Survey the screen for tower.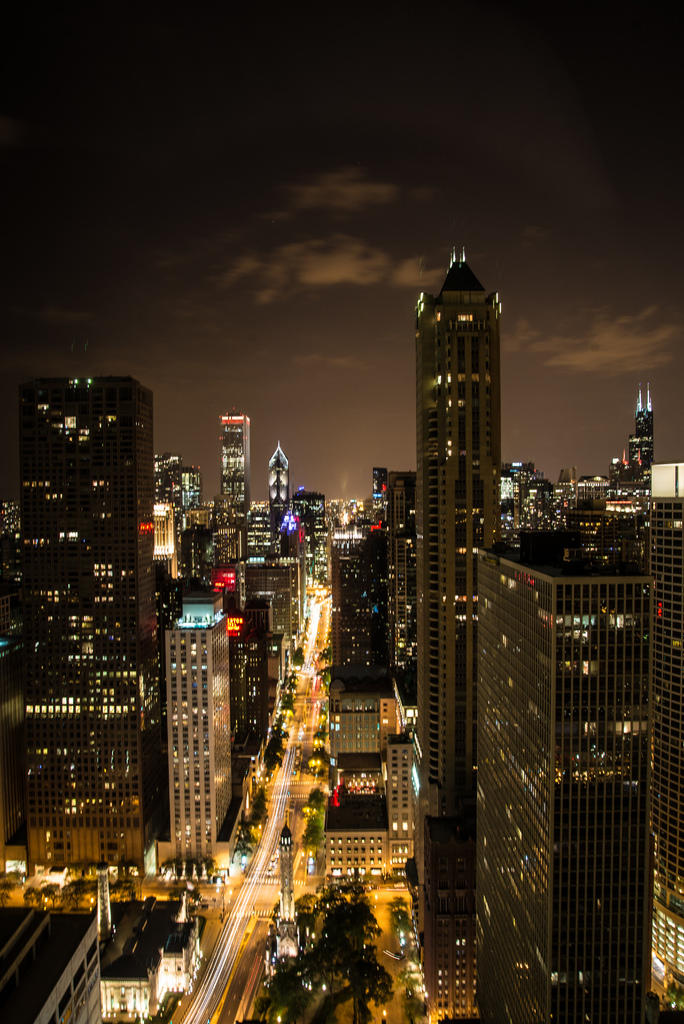
Survey found: crop(161, 409, 325, 867).
